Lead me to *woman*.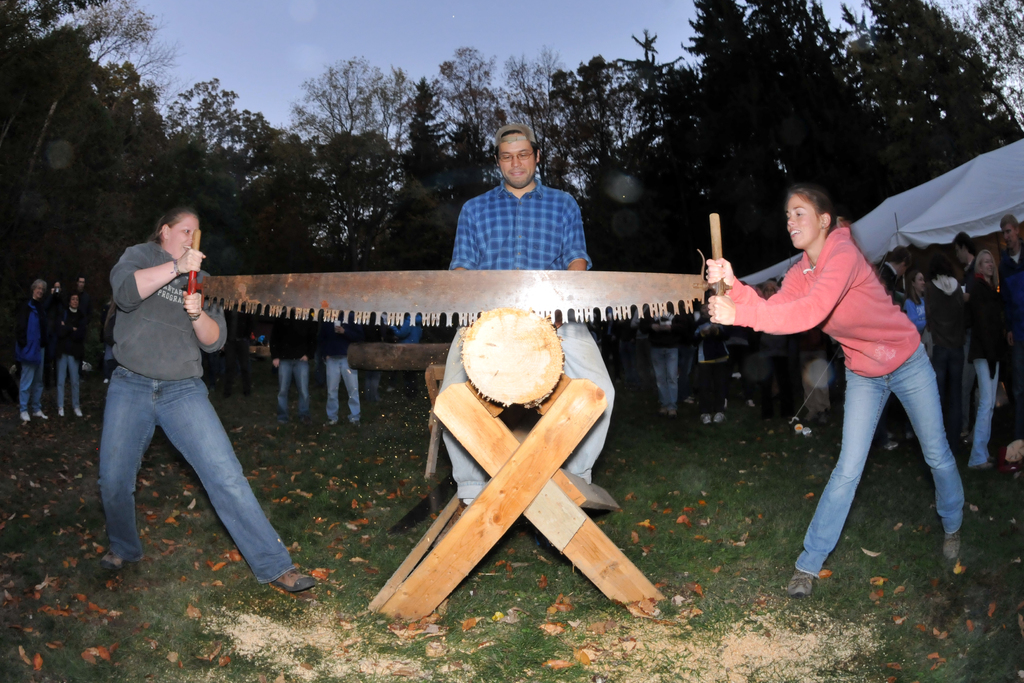
Lead to box=[9, 279, 50, 423].
